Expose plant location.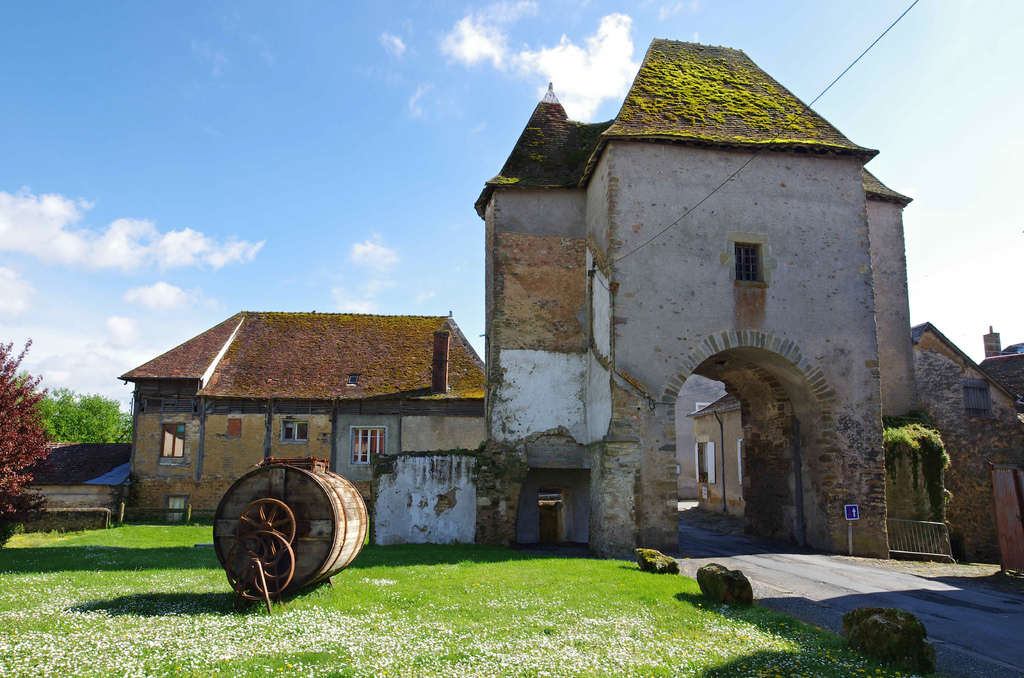
Exposed at (left=918, top=556, right=935, bottom=567).
